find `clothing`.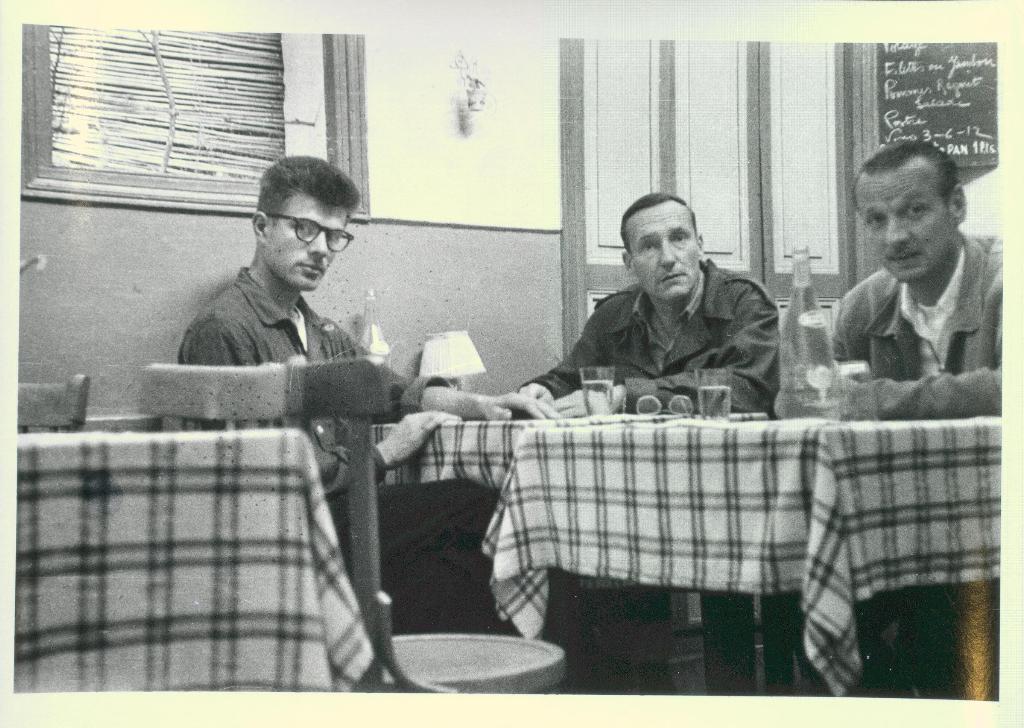
822, 198, 1001, 425.
